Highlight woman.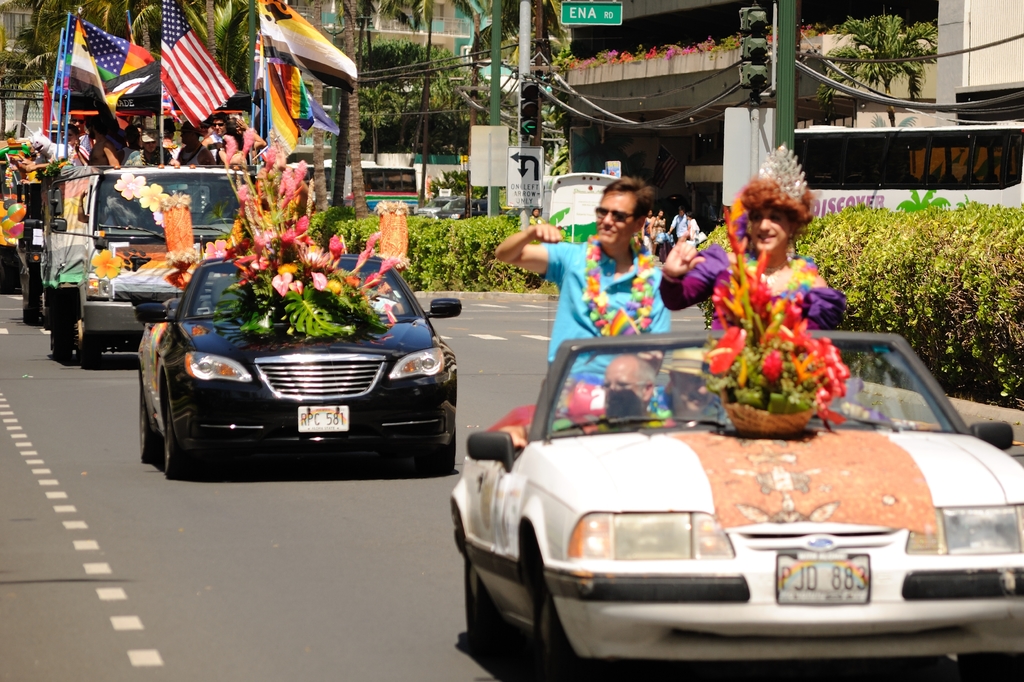
Highlighted region: bbox(199, 101, 241, 179).
